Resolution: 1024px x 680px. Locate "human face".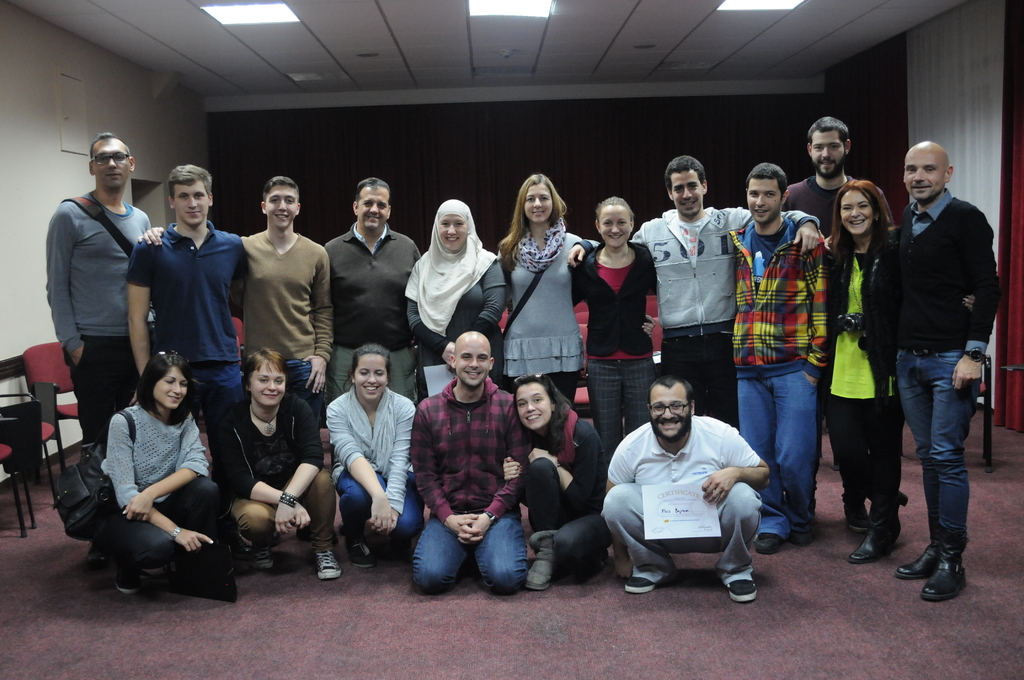
rect(748, 177, 782, 222).
